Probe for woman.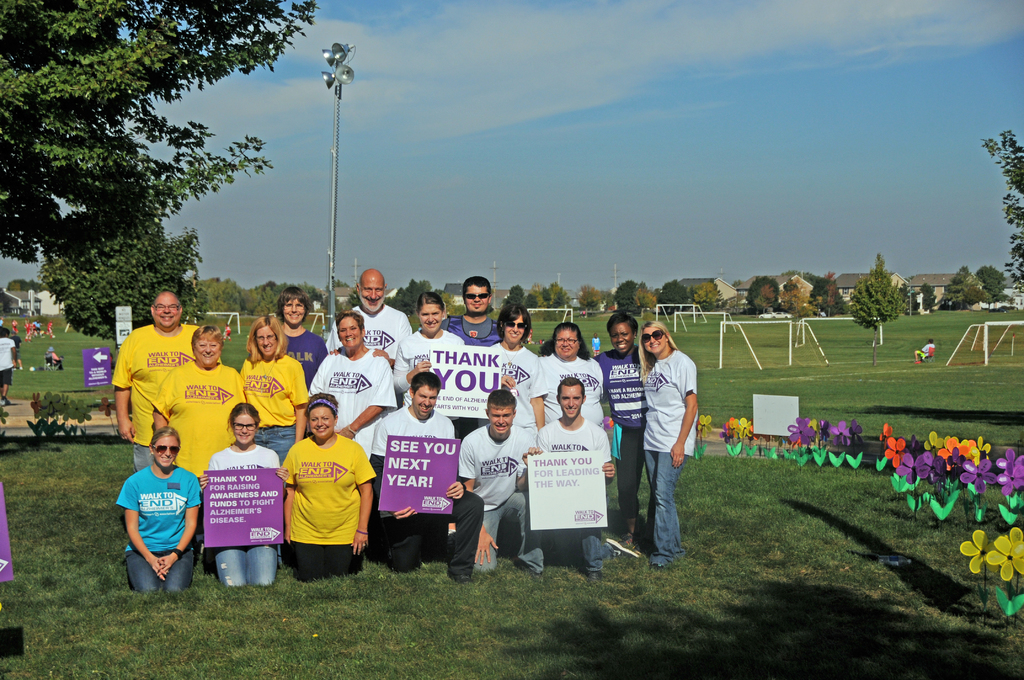
Probe result: (x1=237, y1=316, x2=308, y2=445).
